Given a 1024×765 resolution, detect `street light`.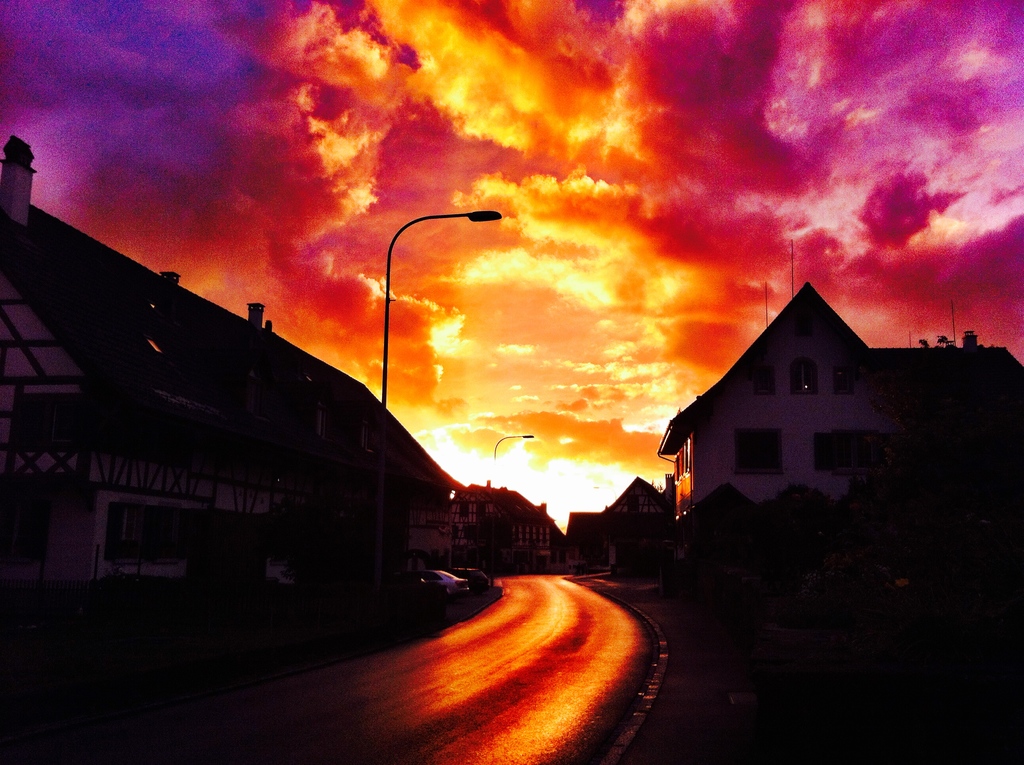
BBox(356, 175, 510, 593).
